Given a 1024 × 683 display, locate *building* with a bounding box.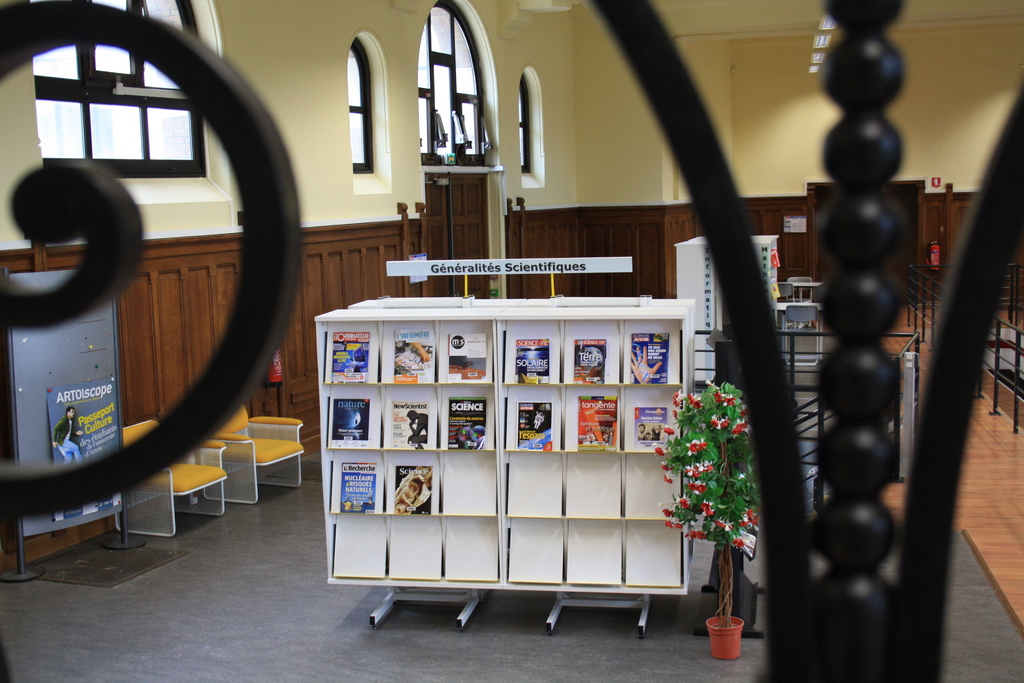
Located: (9, 0, 1023, 675).
